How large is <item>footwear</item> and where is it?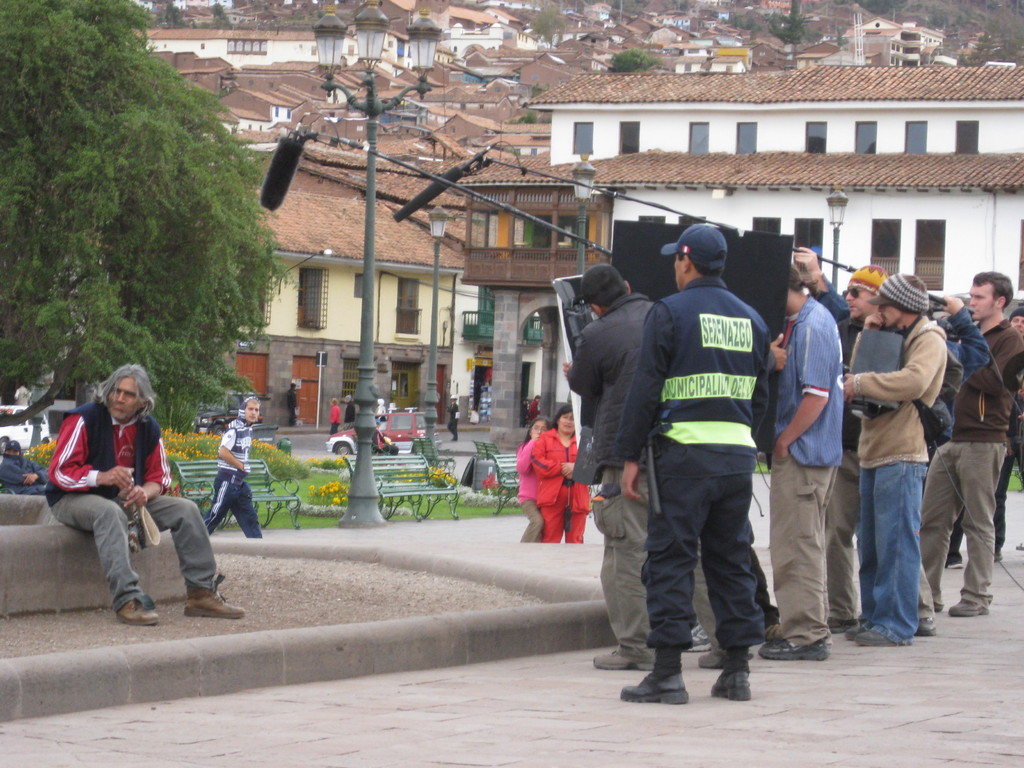
Bounding box: 948 596 991 614.
